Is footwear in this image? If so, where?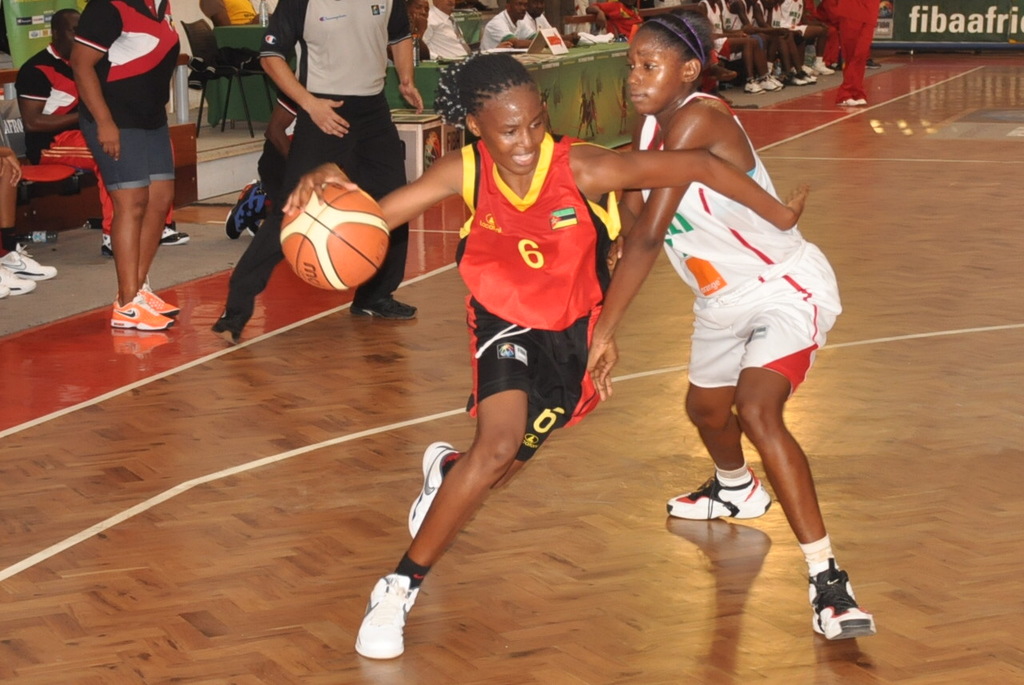
Yes, at bbox(140, 288, 166, 315).
